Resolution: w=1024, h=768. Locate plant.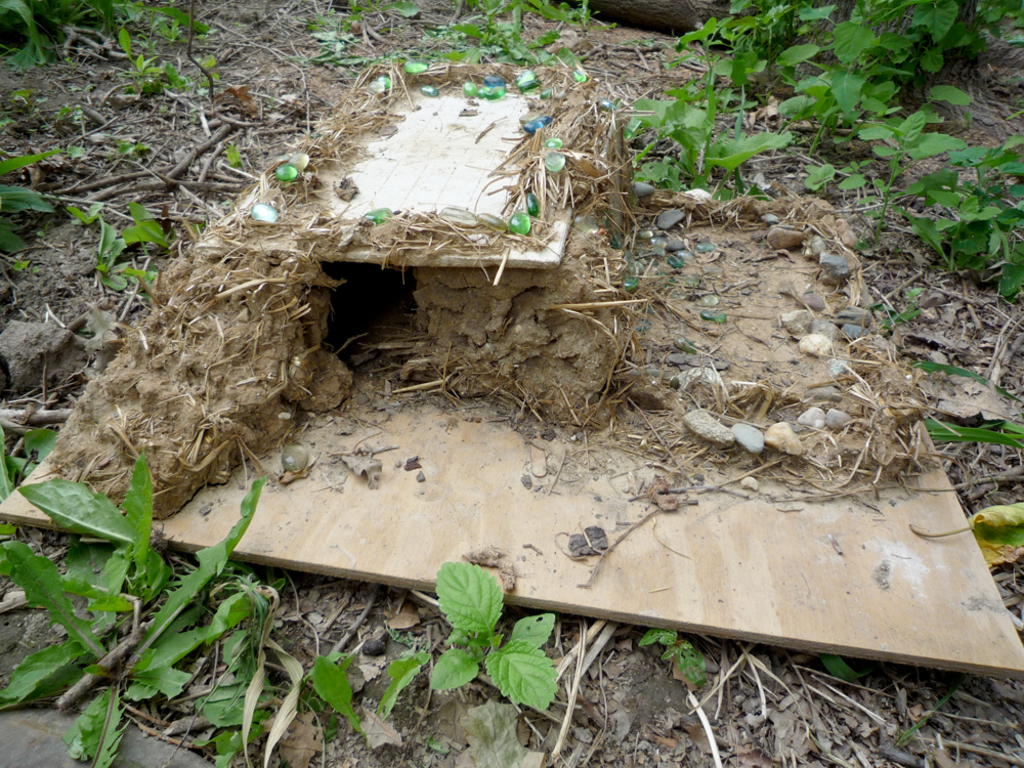
424,551,564,719.
